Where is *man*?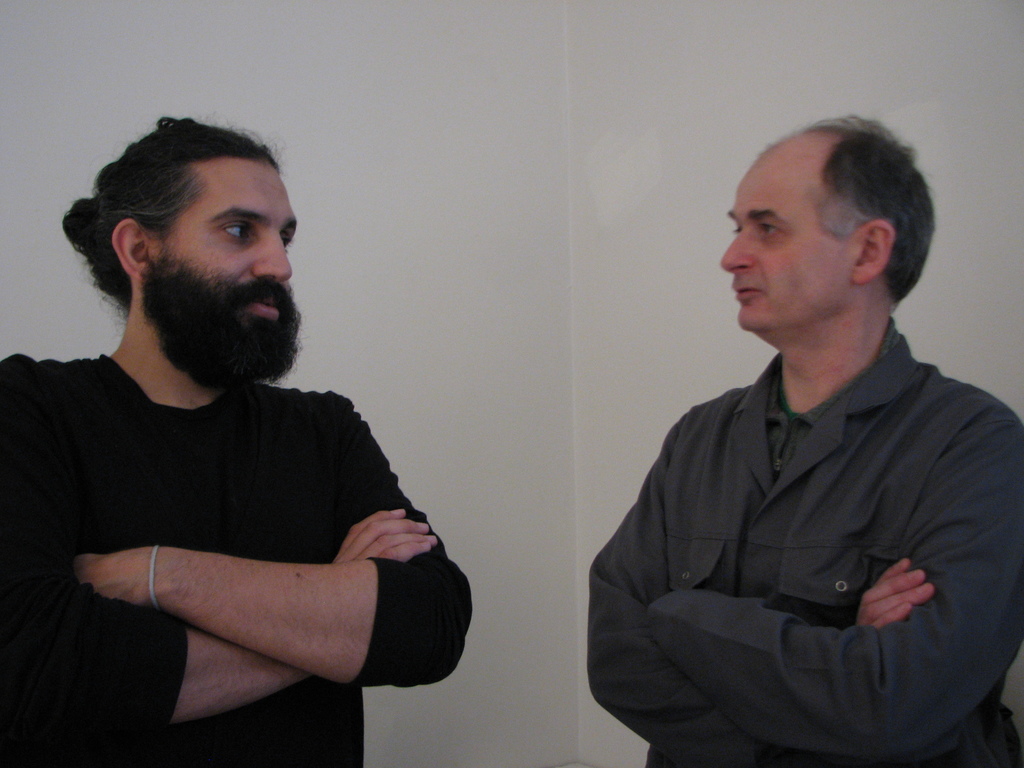
(left=0, top=109, right=476, bottom=767).
